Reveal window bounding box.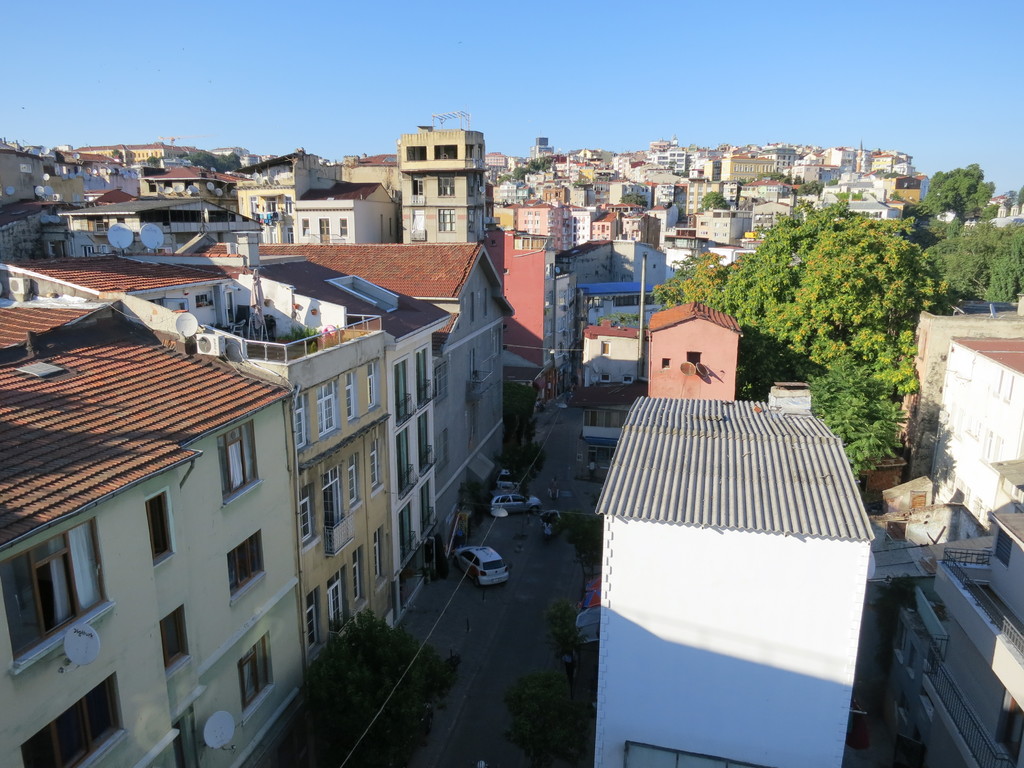
Revealed: region(351, 549, 364, 602).
